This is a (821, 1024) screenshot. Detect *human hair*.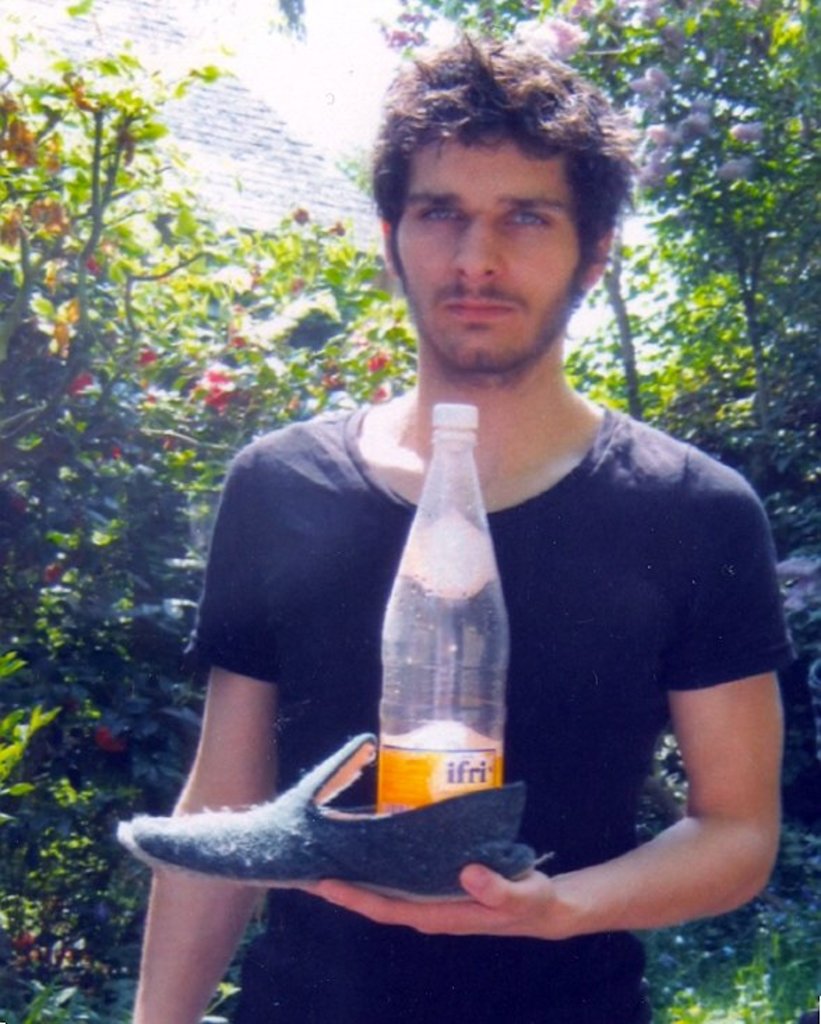
[371,24,633,305].
